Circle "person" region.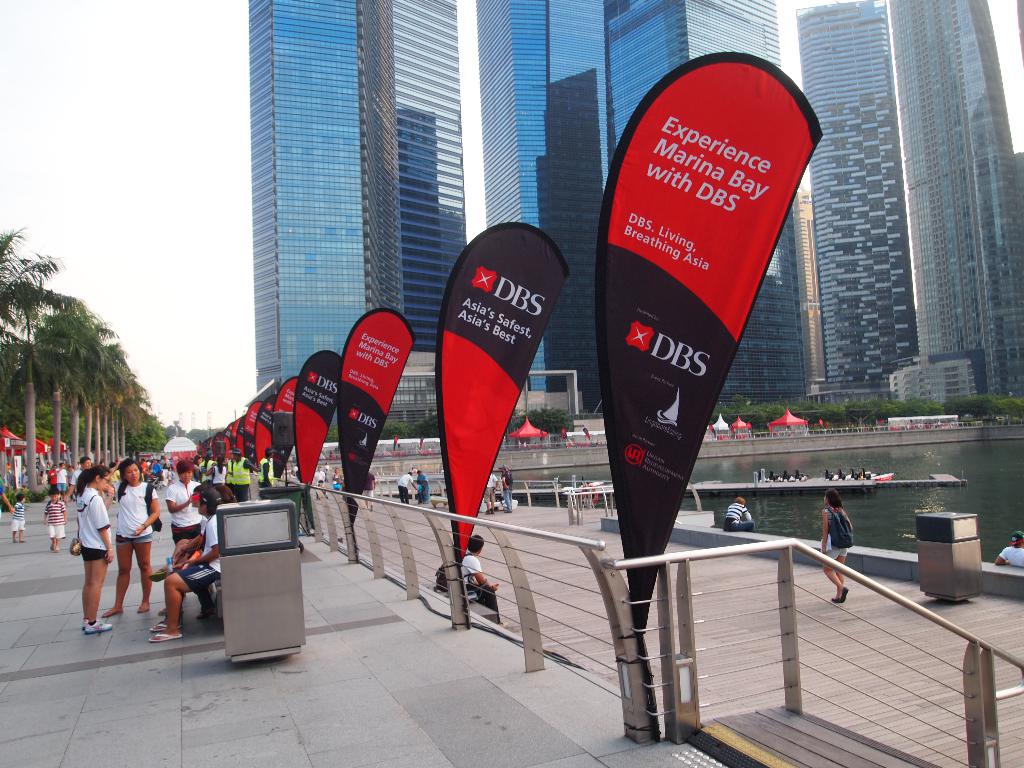
Region: l=228, t=449, r=259, b=498.
